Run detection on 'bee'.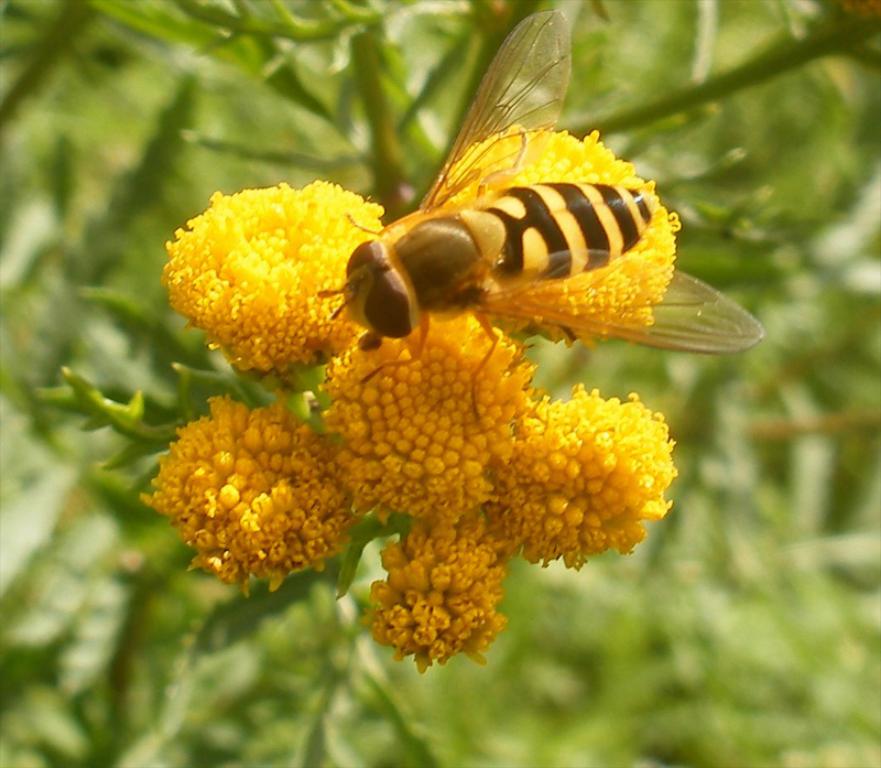
Result: [left=314, top=80, right=668, bottom=367].
